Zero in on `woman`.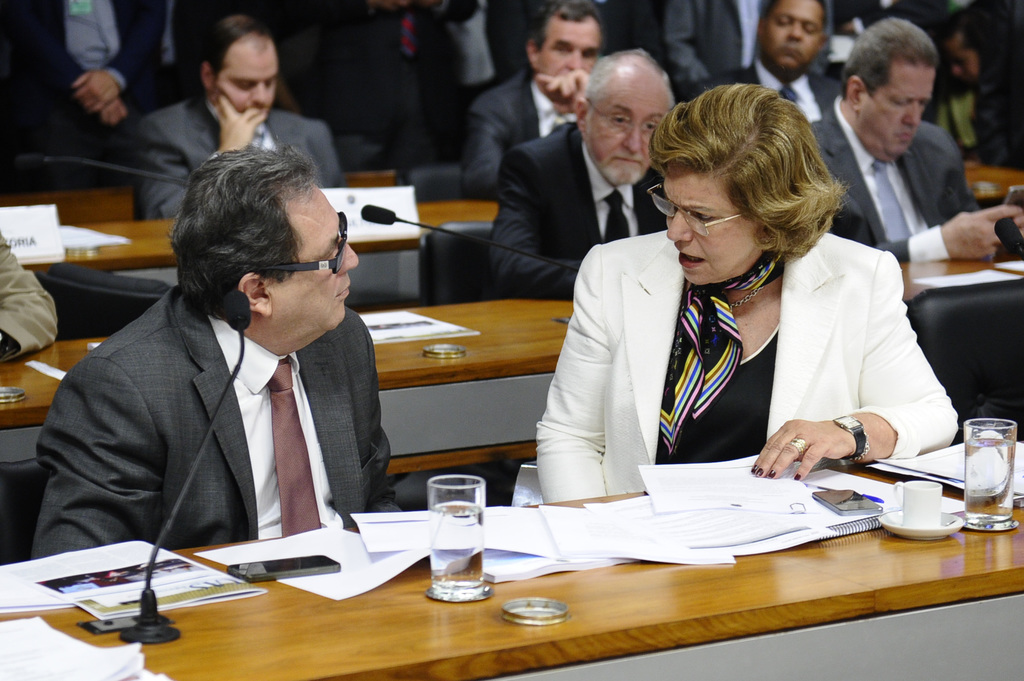
Zeroed in: box(548, 88, 933, 503).
